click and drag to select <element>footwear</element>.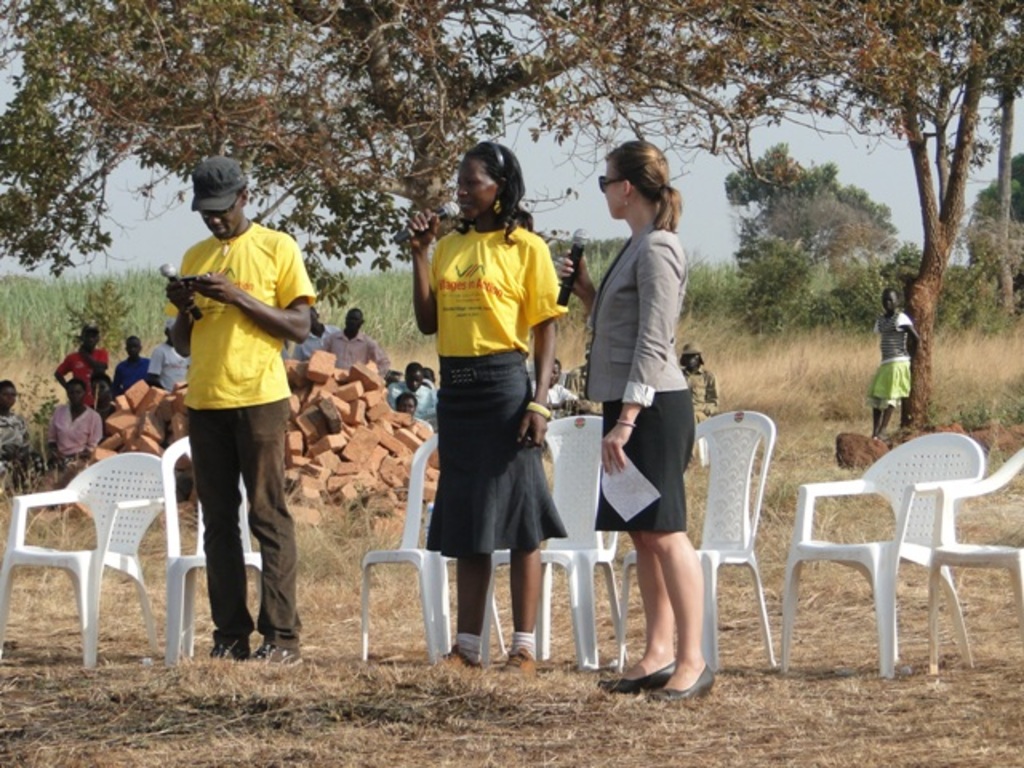
Selection: 656 666 720 710.
